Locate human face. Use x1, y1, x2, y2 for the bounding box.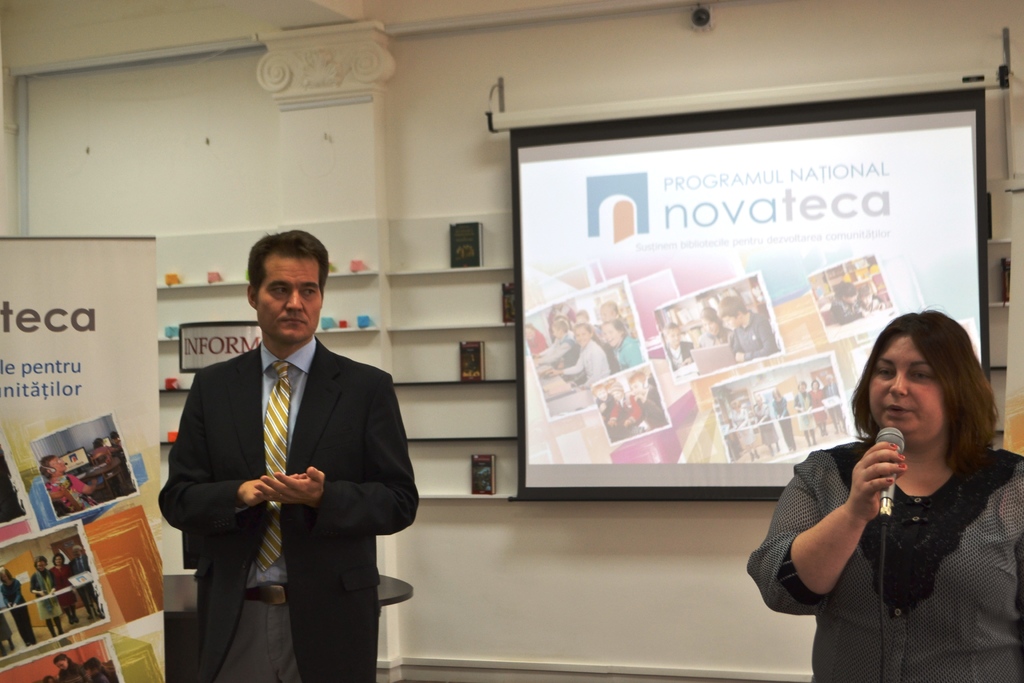
577, 314, 586, 325.
